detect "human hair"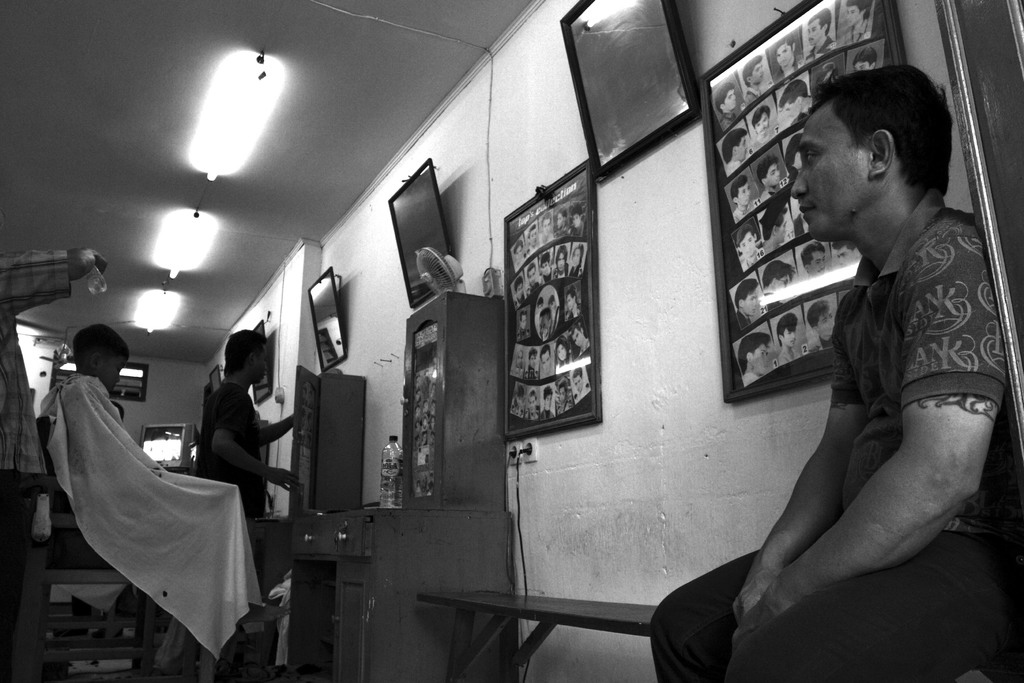
(left=557, top=338, right=569, bottom=367)
